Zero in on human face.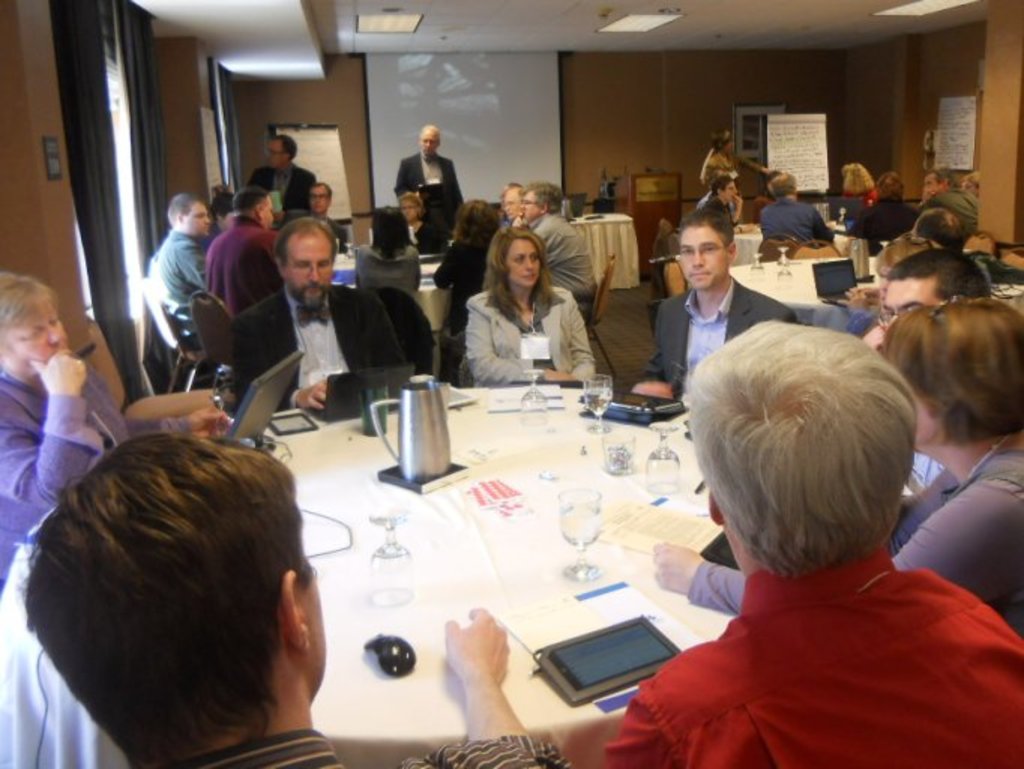
Zeroed in: <box>520,194,541,224</box>.
